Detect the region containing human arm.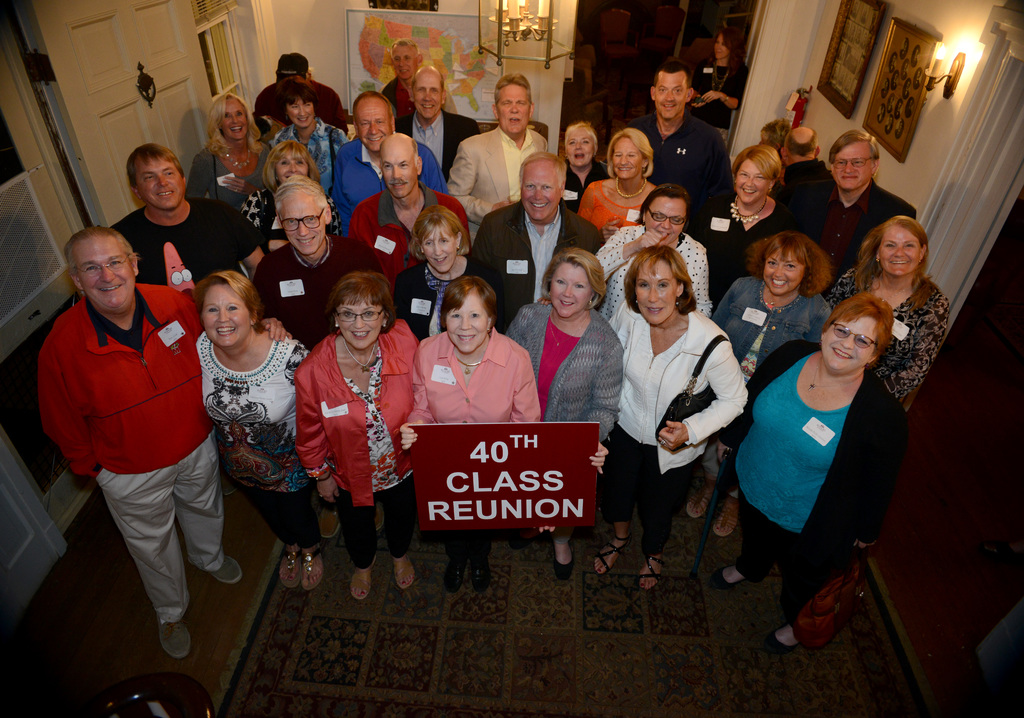
detection(855, 411, 911, 552).
